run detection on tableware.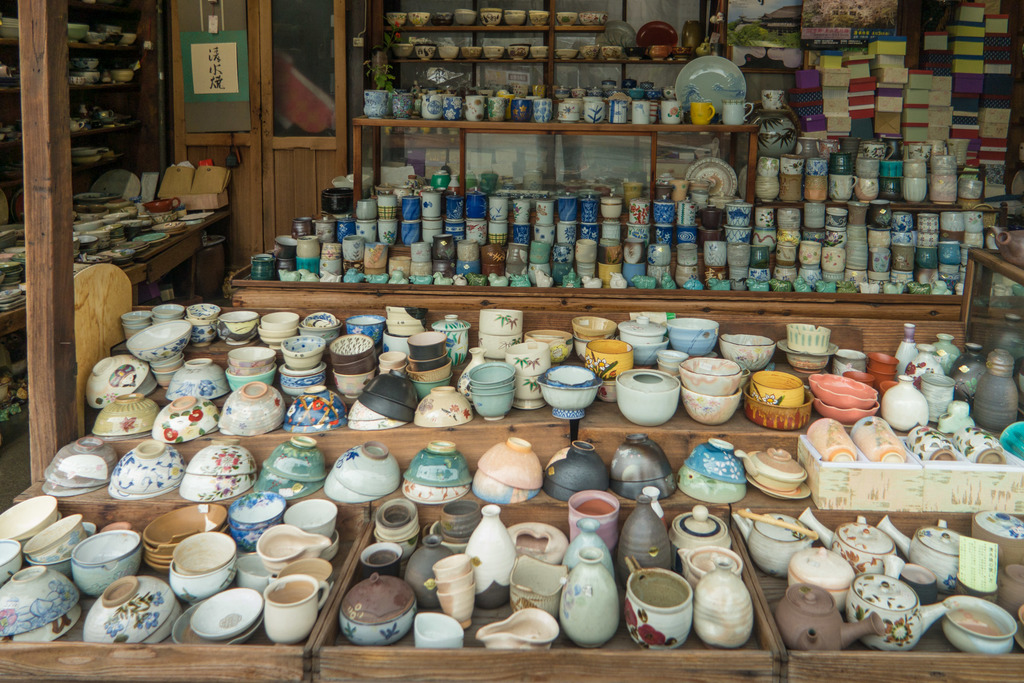
Result: <box>134,374,158,396</box>.
